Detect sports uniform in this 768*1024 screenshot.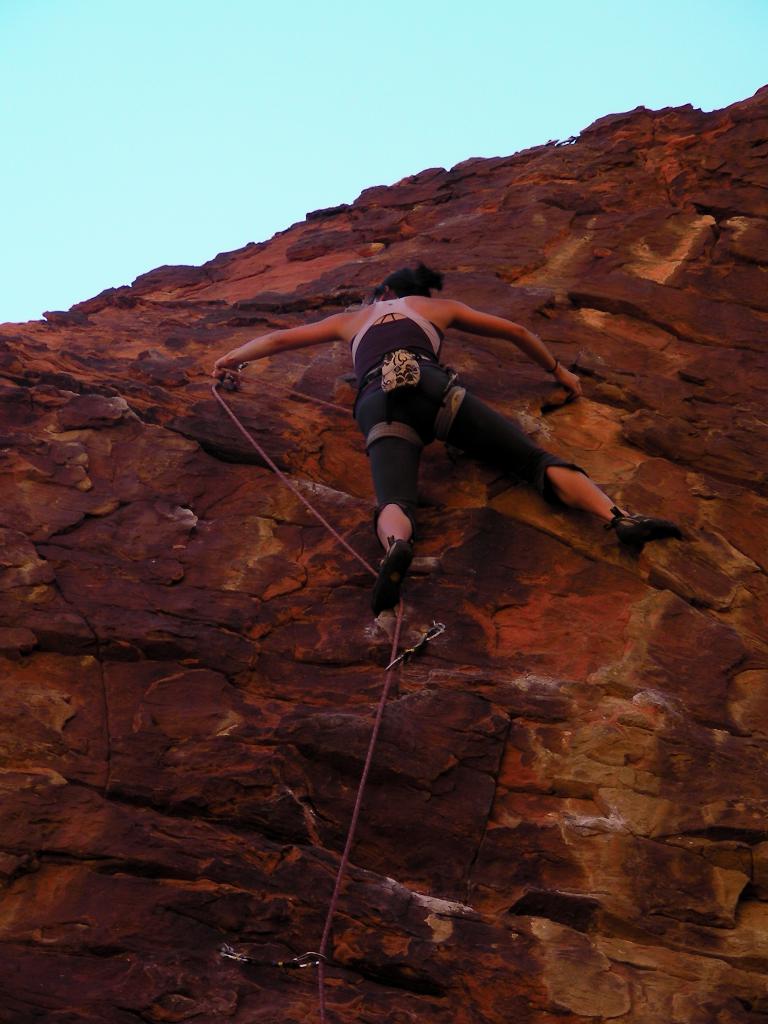
Detection: 356/293/689/609.
